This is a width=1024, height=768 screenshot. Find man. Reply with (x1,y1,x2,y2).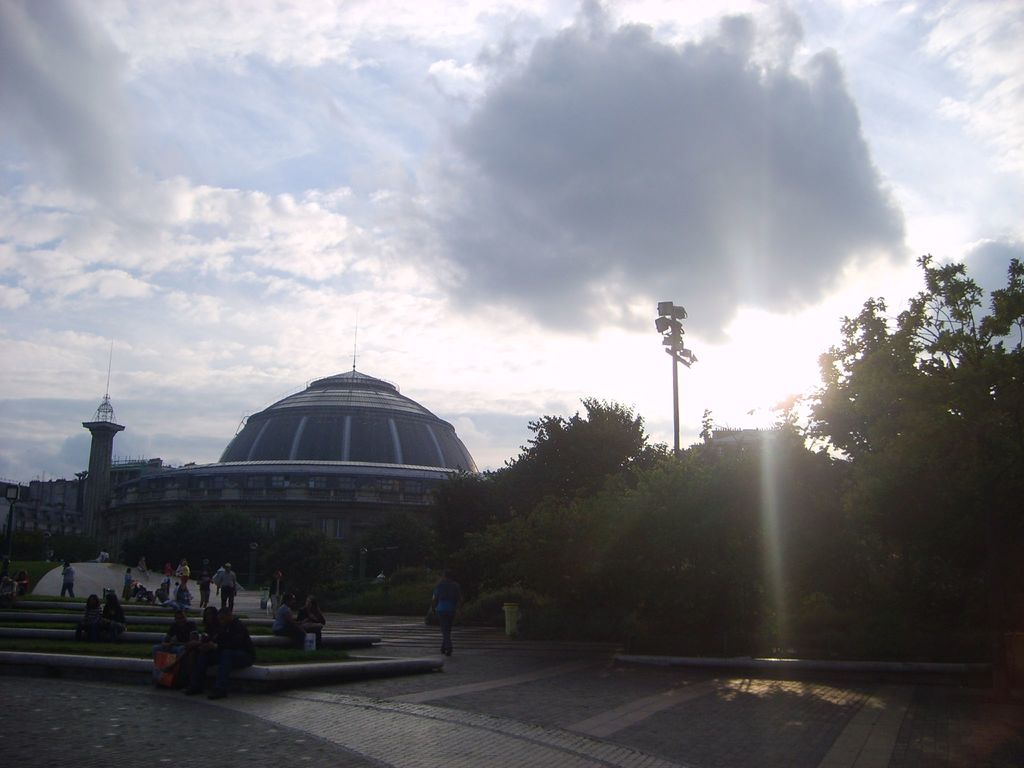
(185,604,256,706).
